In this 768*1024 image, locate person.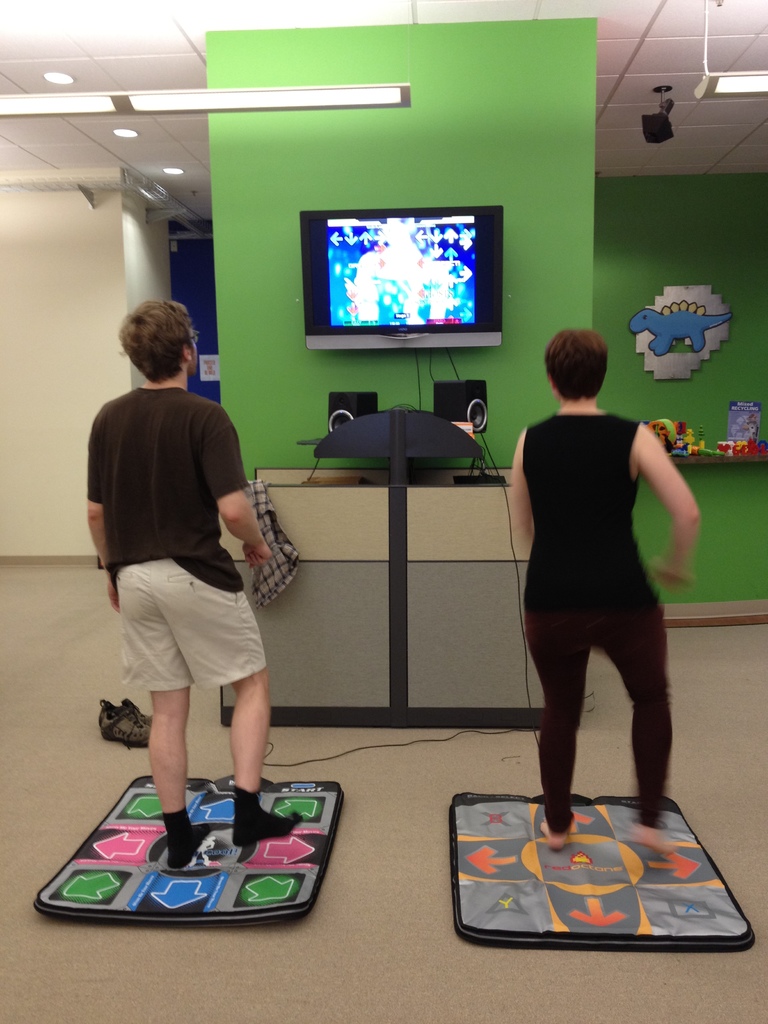
Bounding box: bbox(500, 273, 703, 856).
